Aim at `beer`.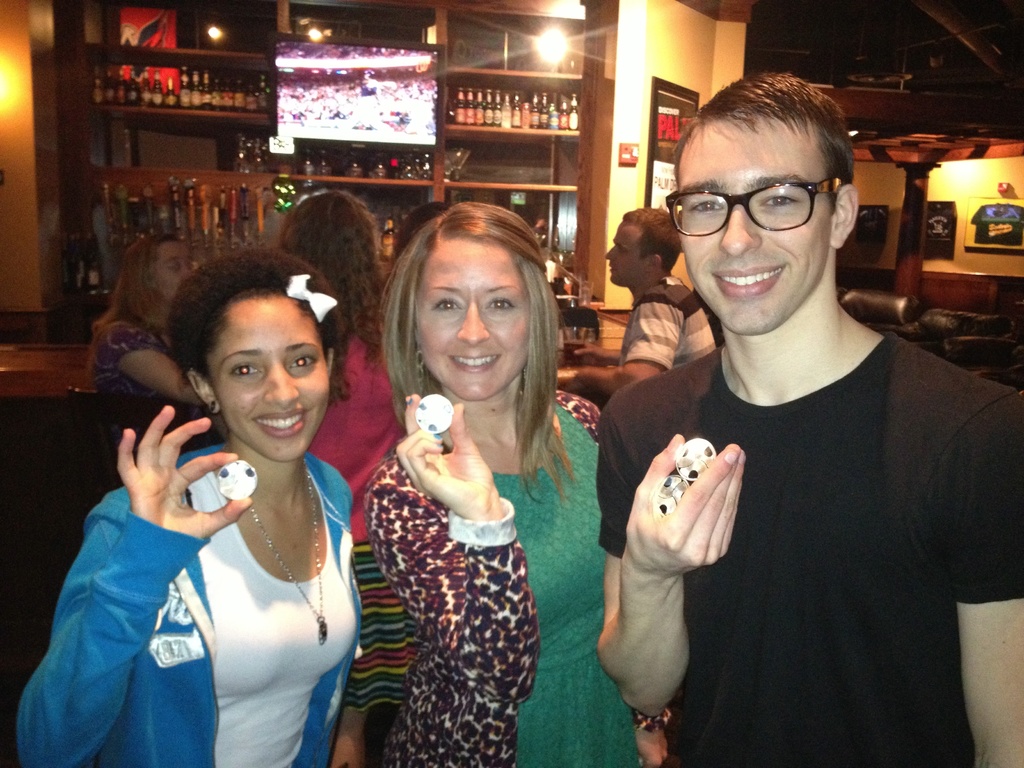
Aimed at 220,83,228,108.
